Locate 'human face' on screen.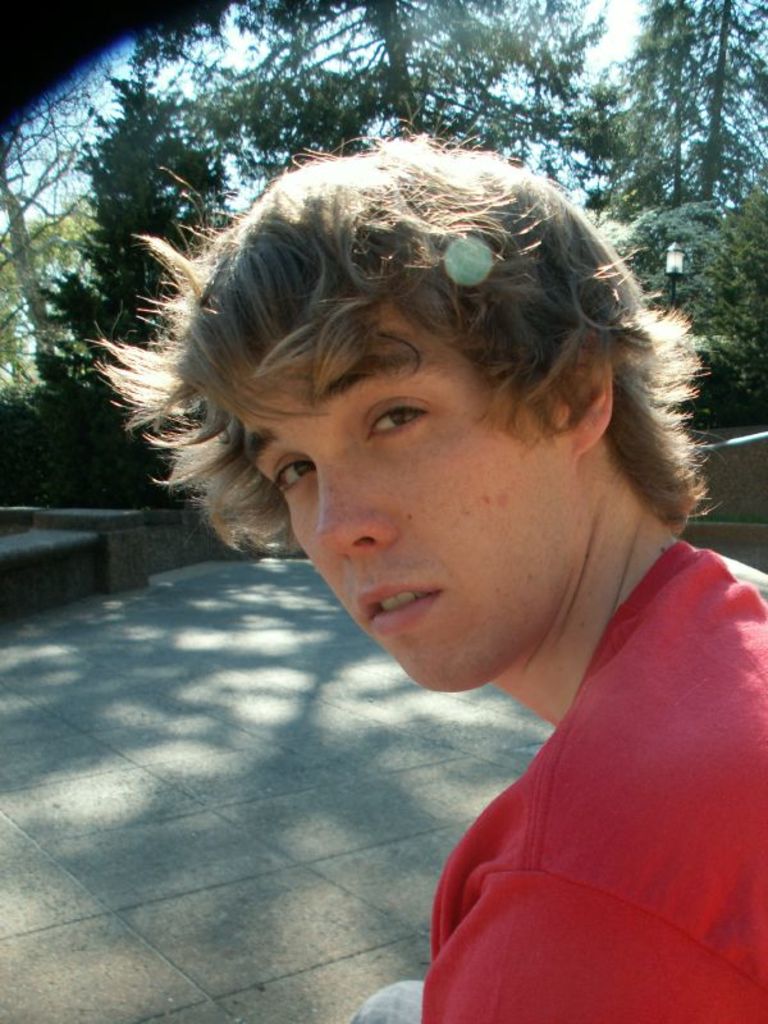
On screen at [left=284, top=346, right=559, bottom=686].
